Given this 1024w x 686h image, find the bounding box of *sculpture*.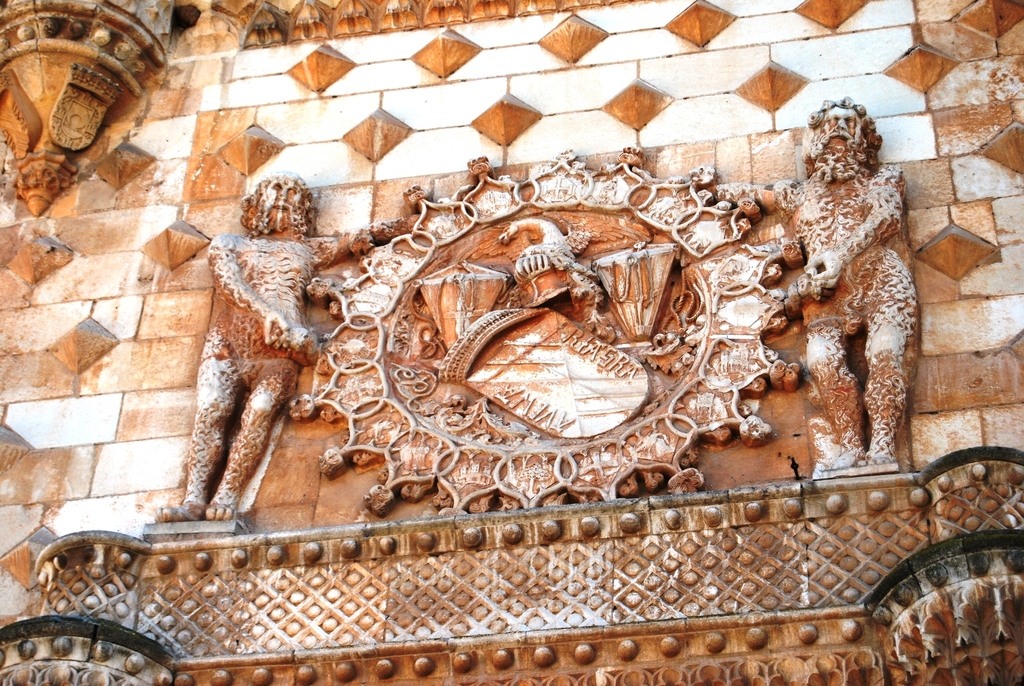
(89, 48, 923, 644).
